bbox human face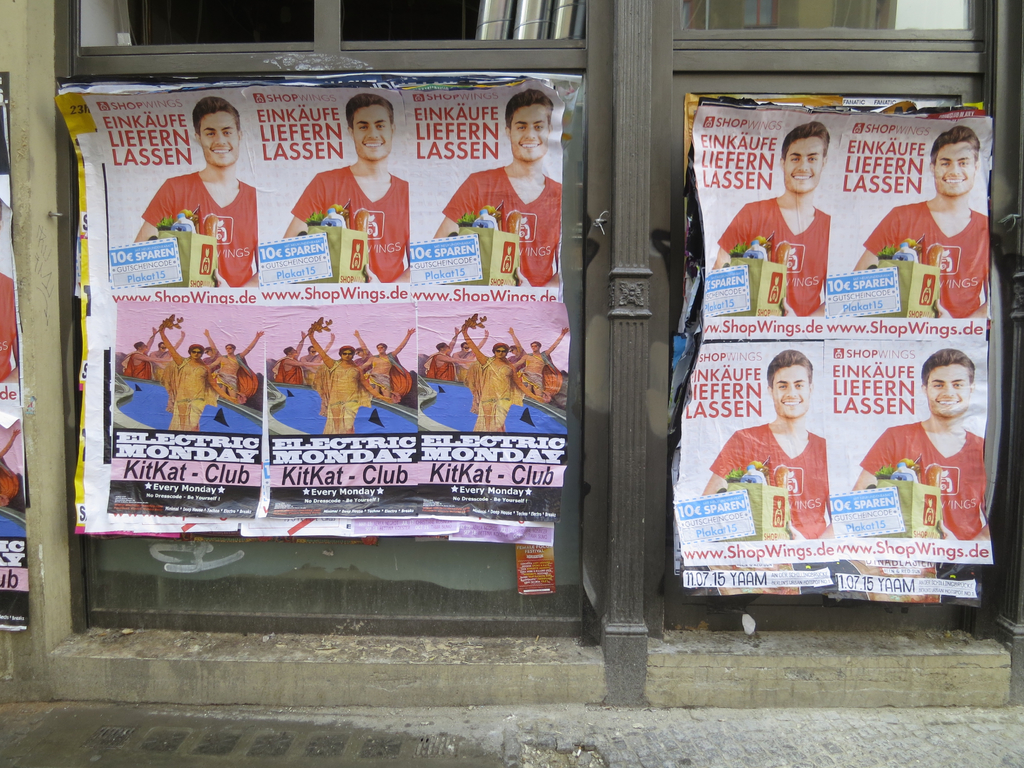
BBox(783, 139, 820, 191)
